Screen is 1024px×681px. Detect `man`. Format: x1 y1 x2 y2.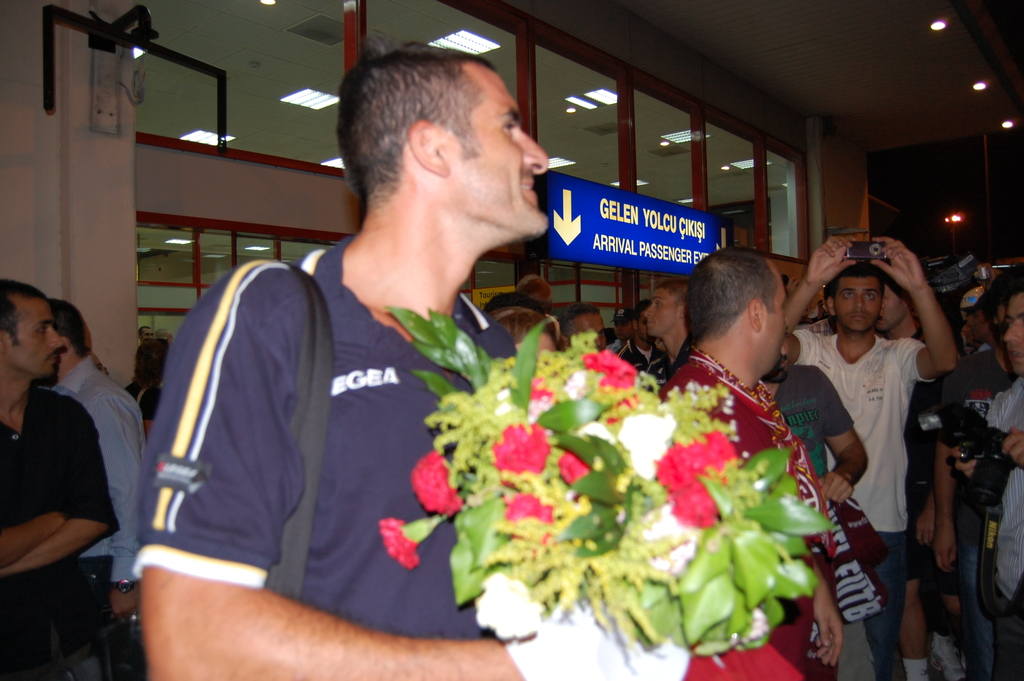
950 270 1023 680.
